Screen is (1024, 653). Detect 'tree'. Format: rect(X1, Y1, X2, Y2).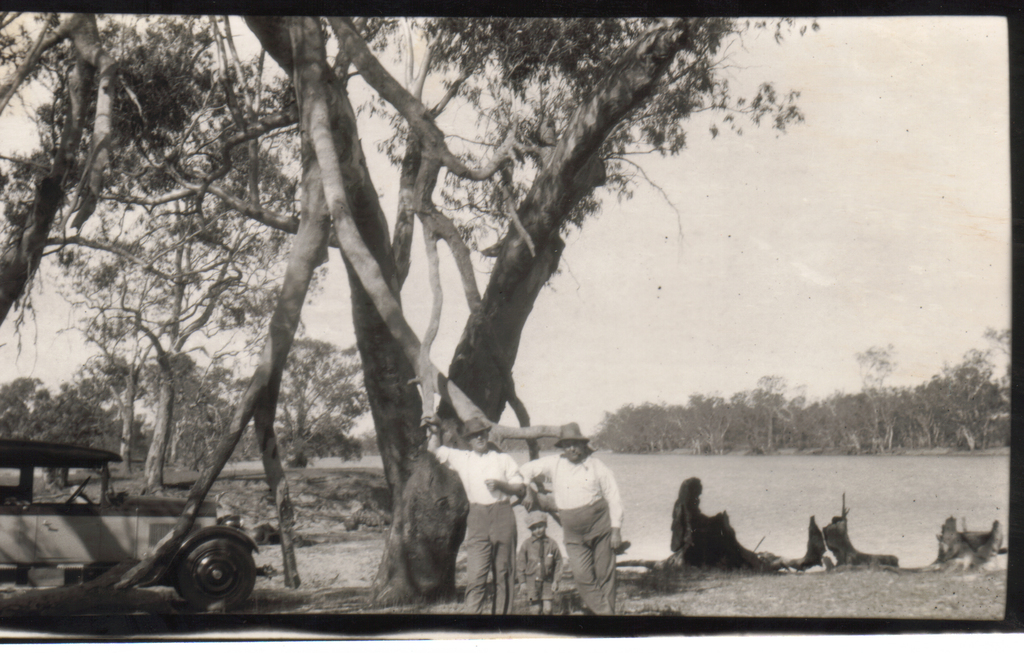
rect(230, 327, 380, 473).
